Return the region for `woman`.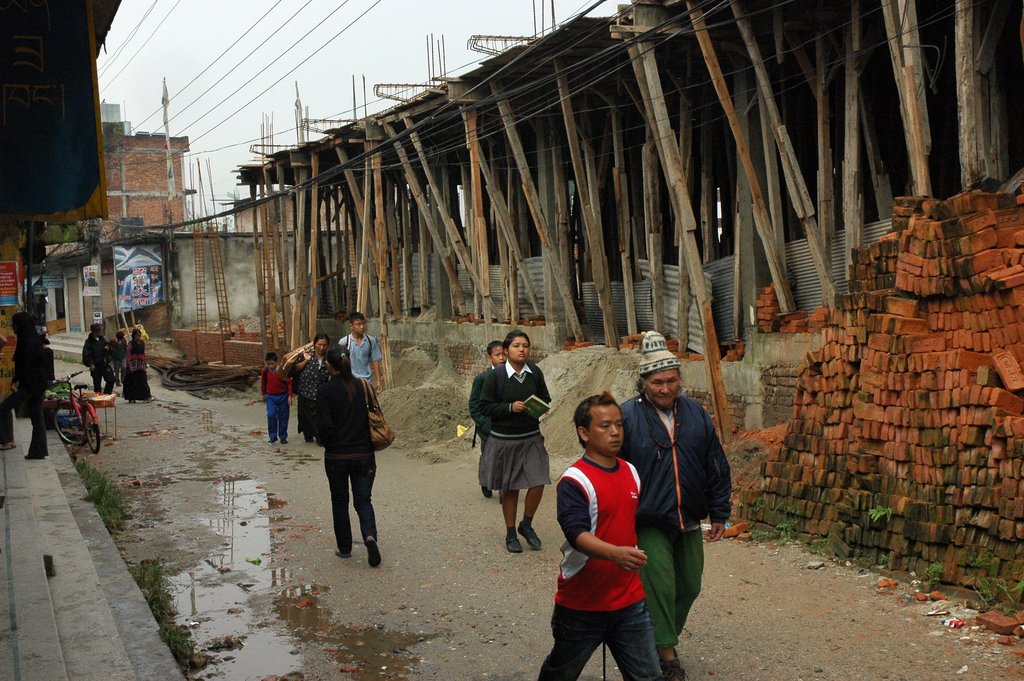
select_region(0, 304, 59, 456).
